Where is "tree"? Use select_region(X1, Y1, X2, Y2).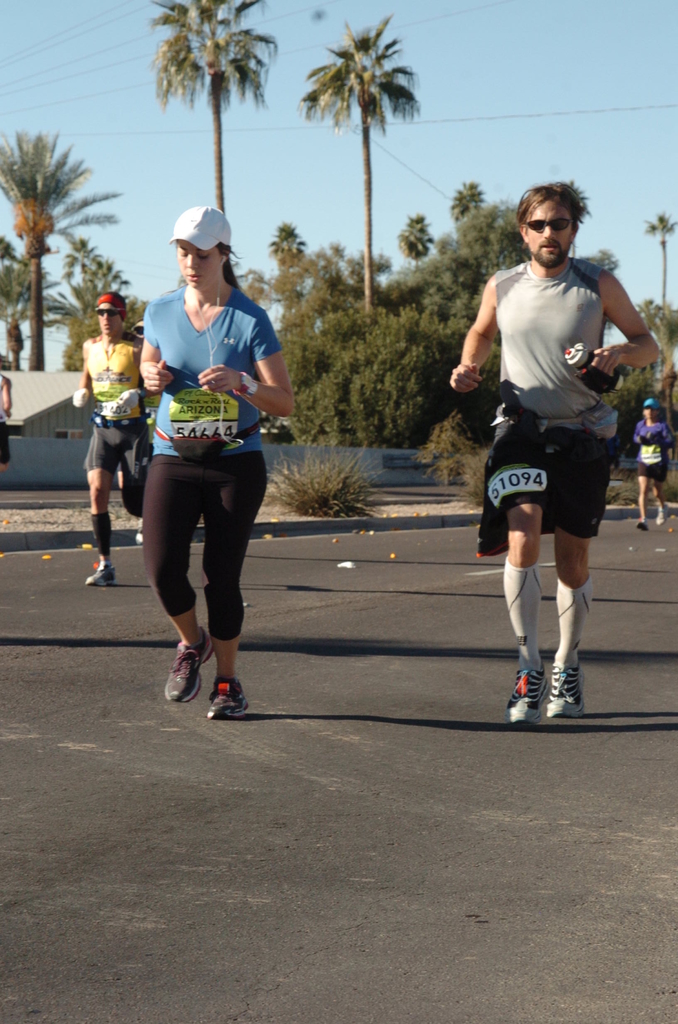
select_region(265, 275, 447, 447).
